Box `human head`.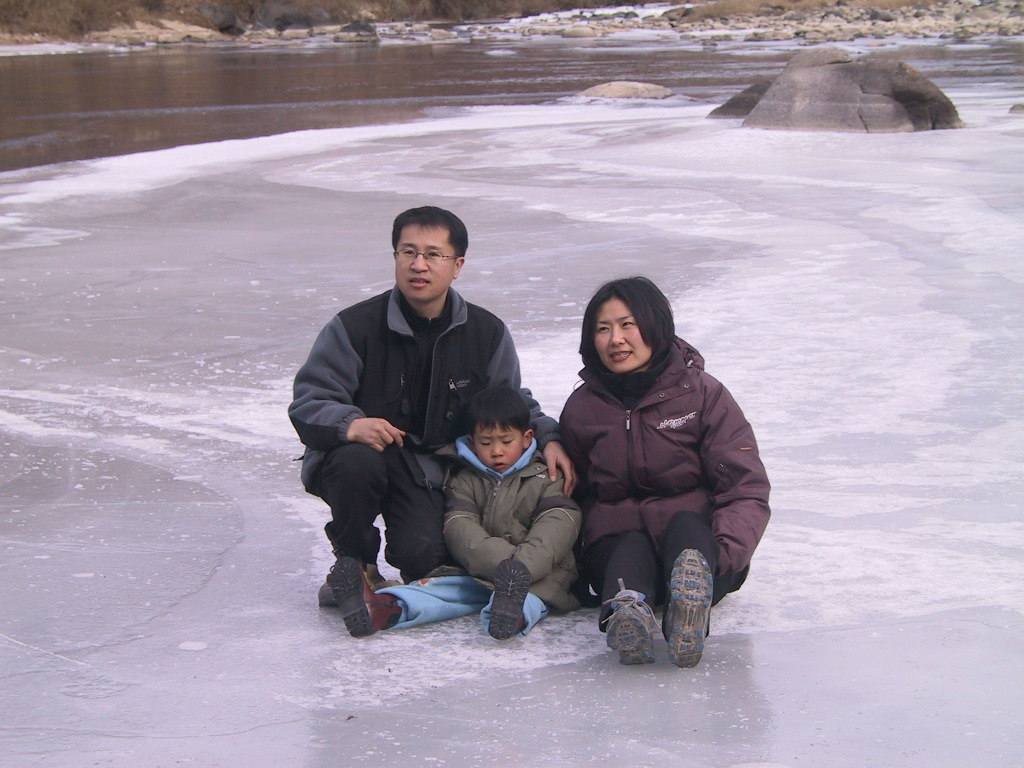
bbox=[579, 279, 676, 369].
